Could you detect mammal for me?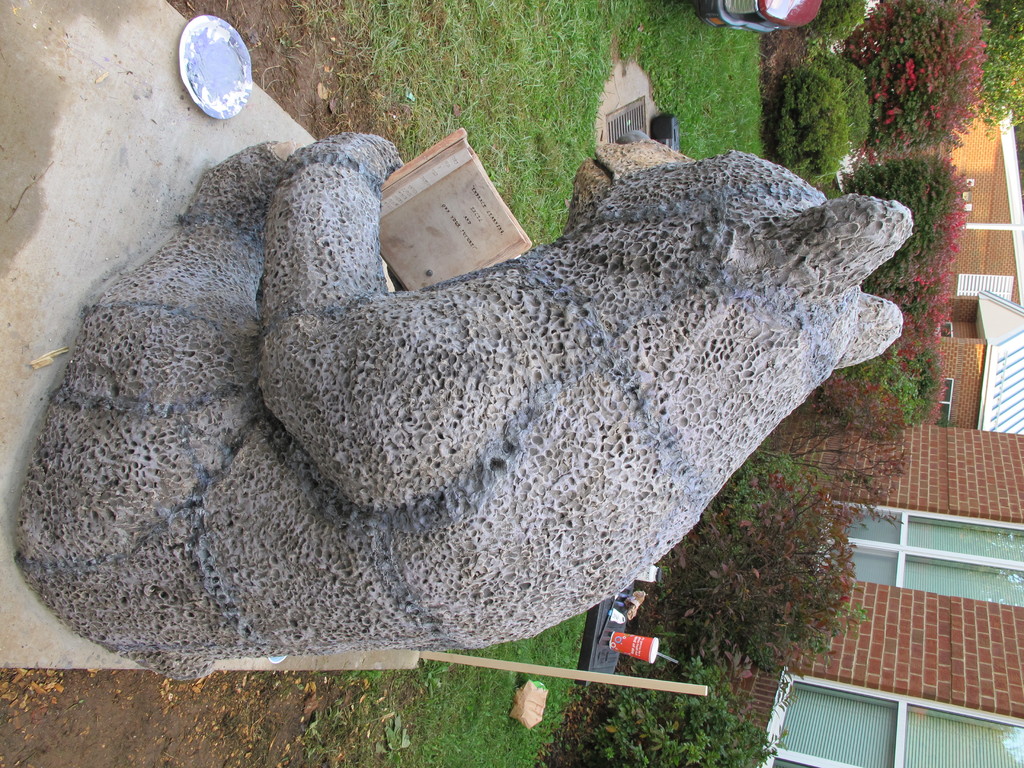
Detection result: locate(11, 109, 890, 680).
